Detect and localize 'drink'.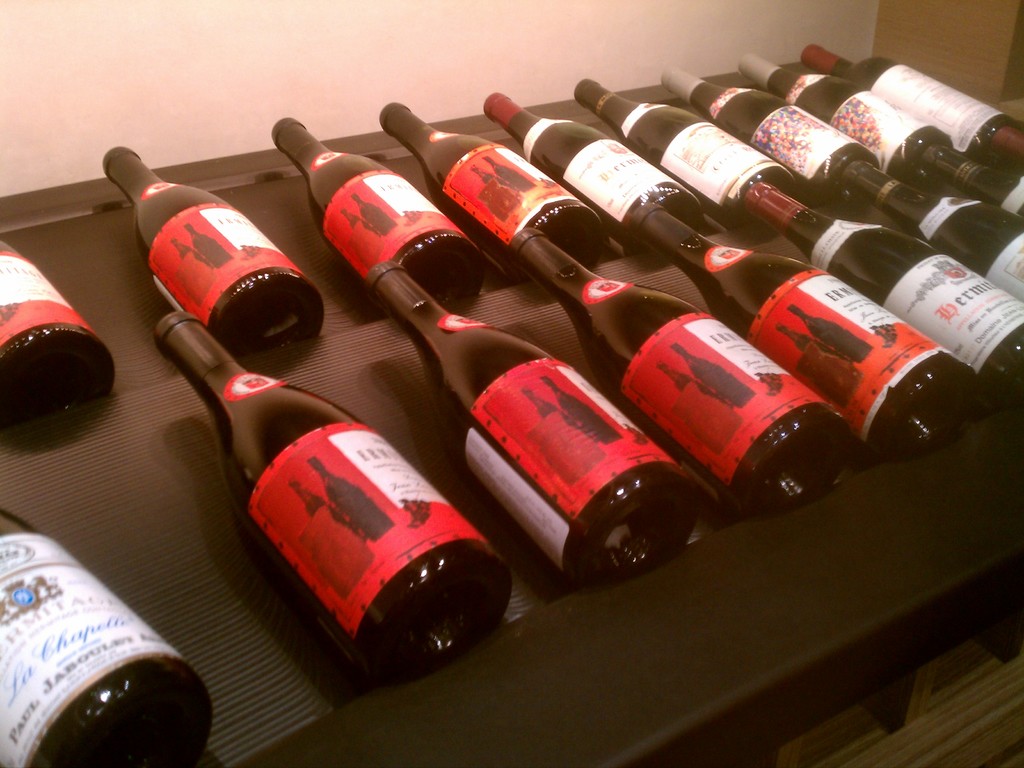
Localized at [x1=307, y1=148, x2=491, y2=317].
